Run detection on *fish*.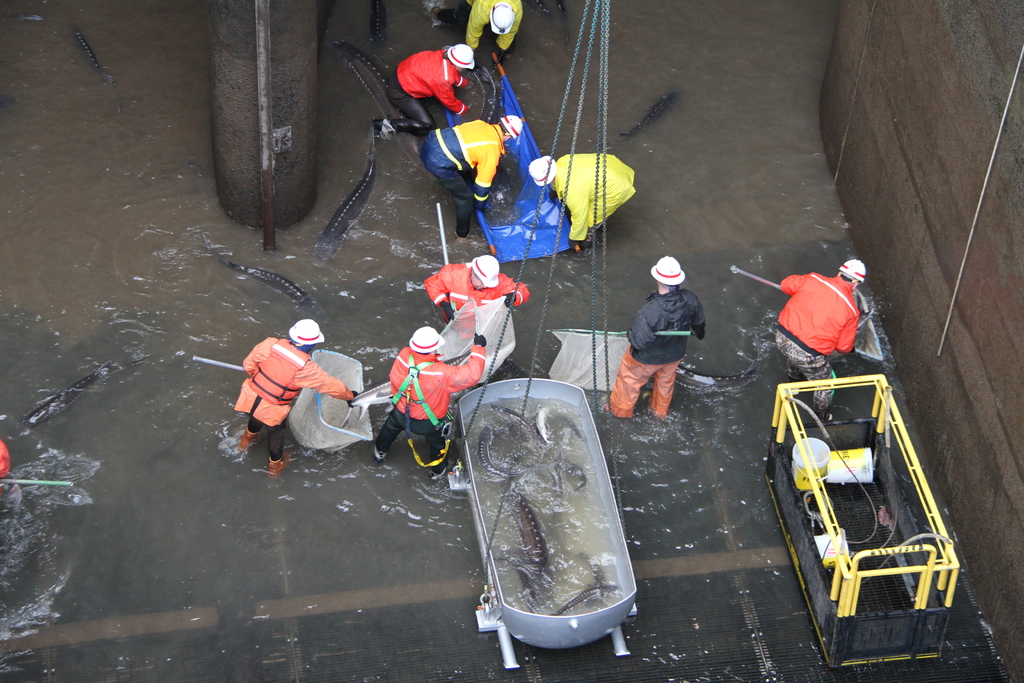
Result: select_region(536, 457, 567, 515).
